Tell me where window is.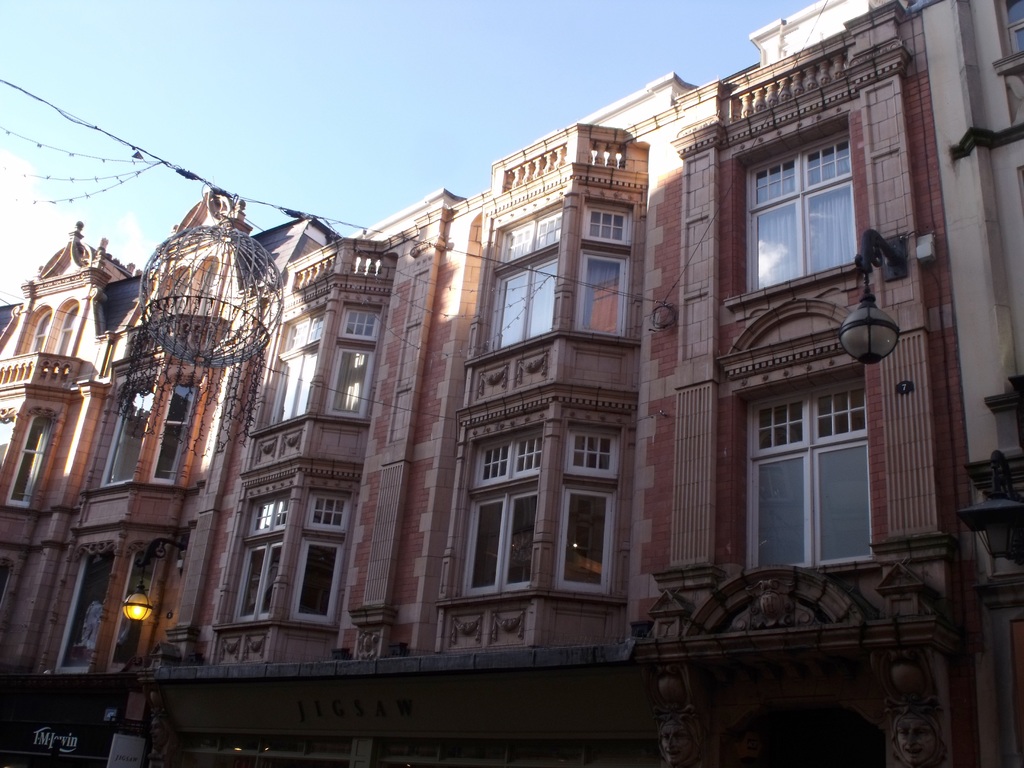
window is at rect(15, 298, 45, 355).
